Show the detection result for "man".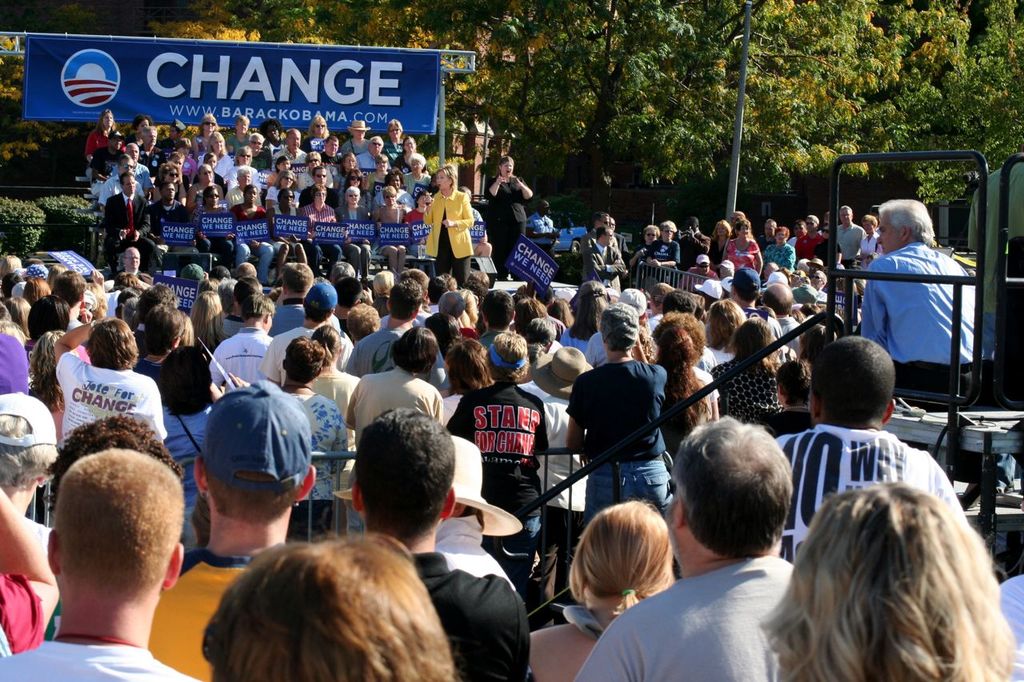
<bbox>145, 378, 317, 681</bbox>.
